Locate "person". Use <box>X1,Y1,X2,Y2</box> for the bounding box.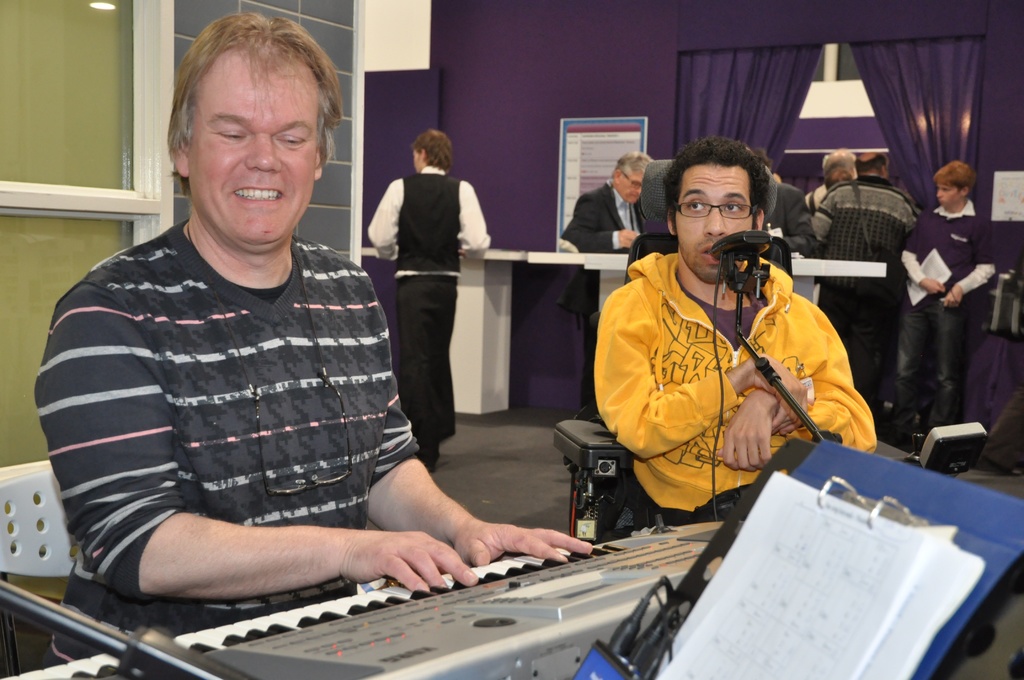
<box>368,129,493,474</box>.
